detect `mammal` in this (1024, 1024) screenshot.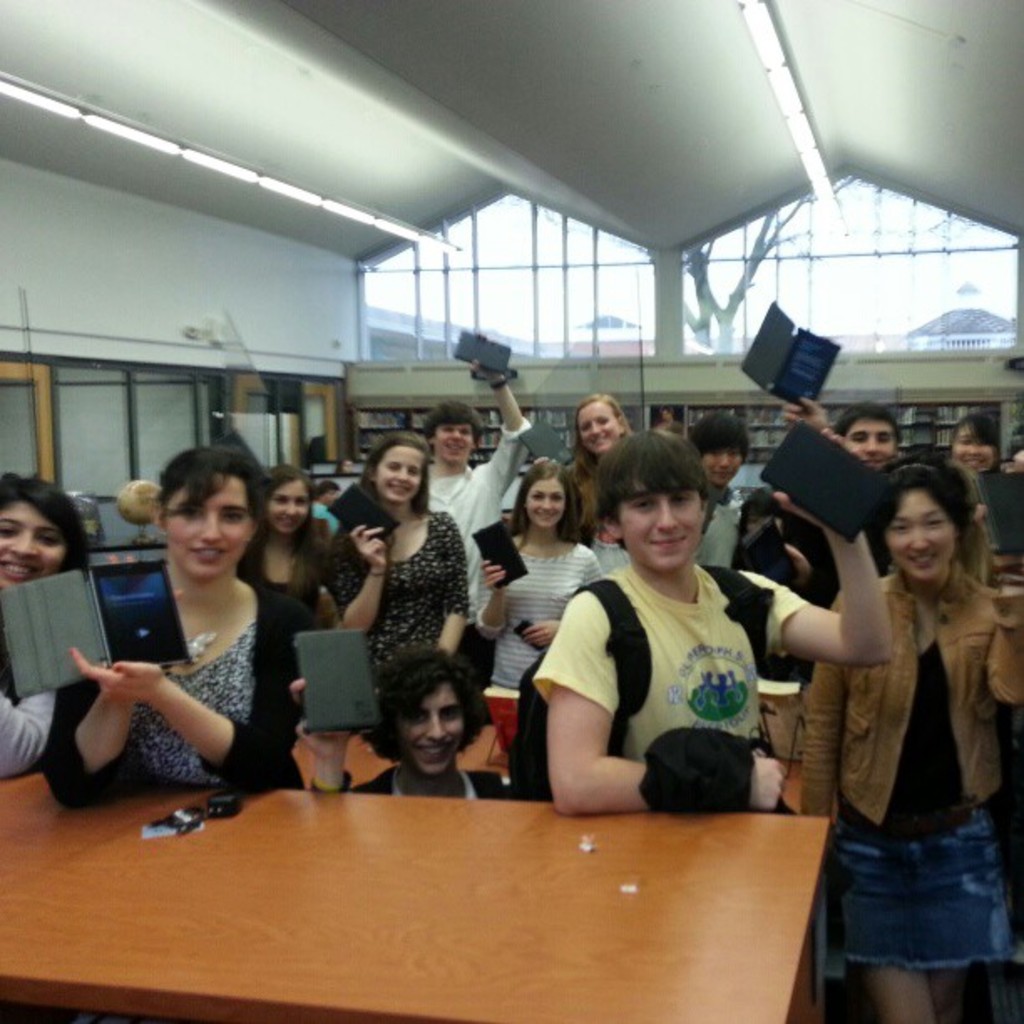
Detection: (798, 465, 1022, 1022).
